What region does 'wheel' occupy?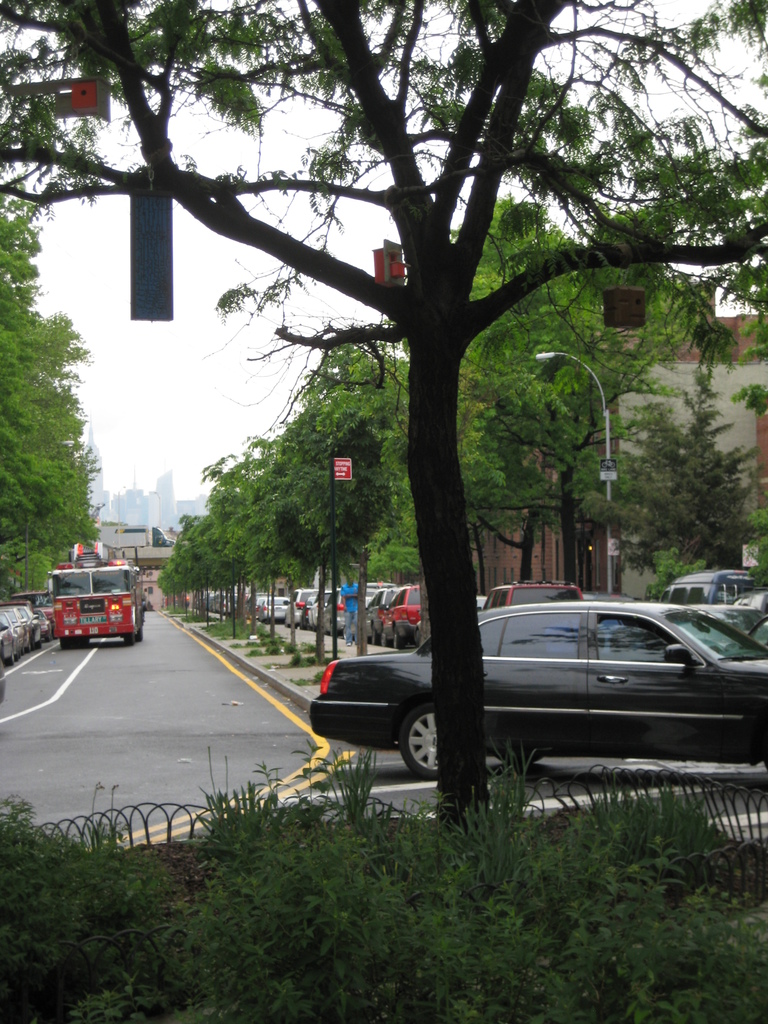
x1=115 y1=629 x2=138 y2=645.
